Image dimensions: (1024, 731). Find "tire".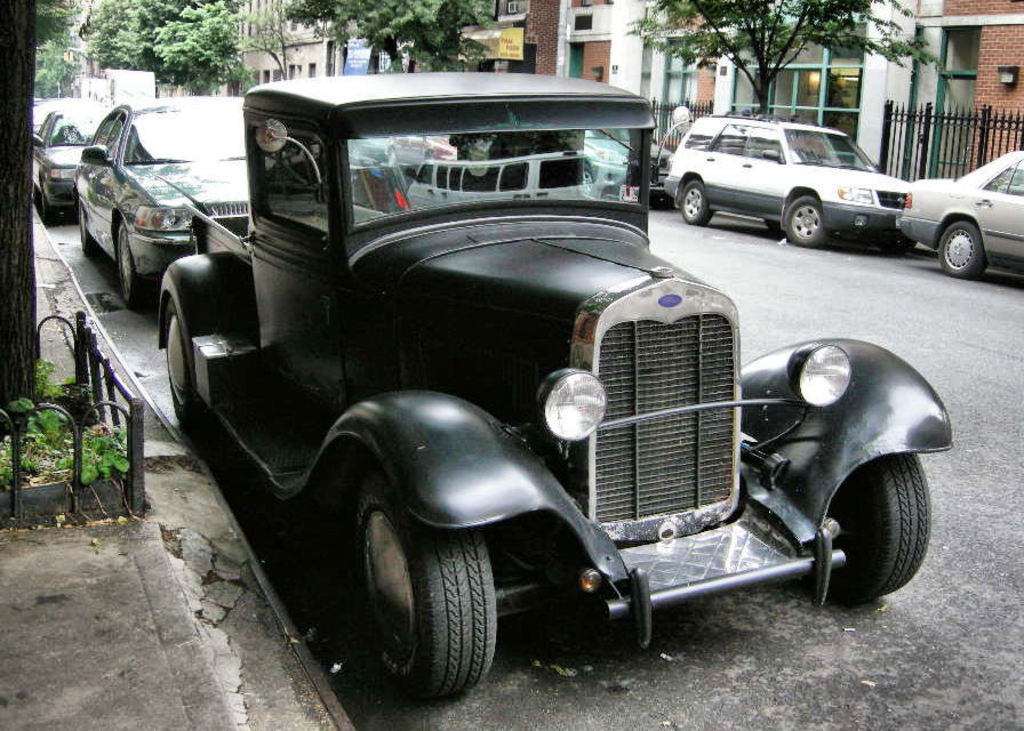
box(346, 501, 509, 716).
